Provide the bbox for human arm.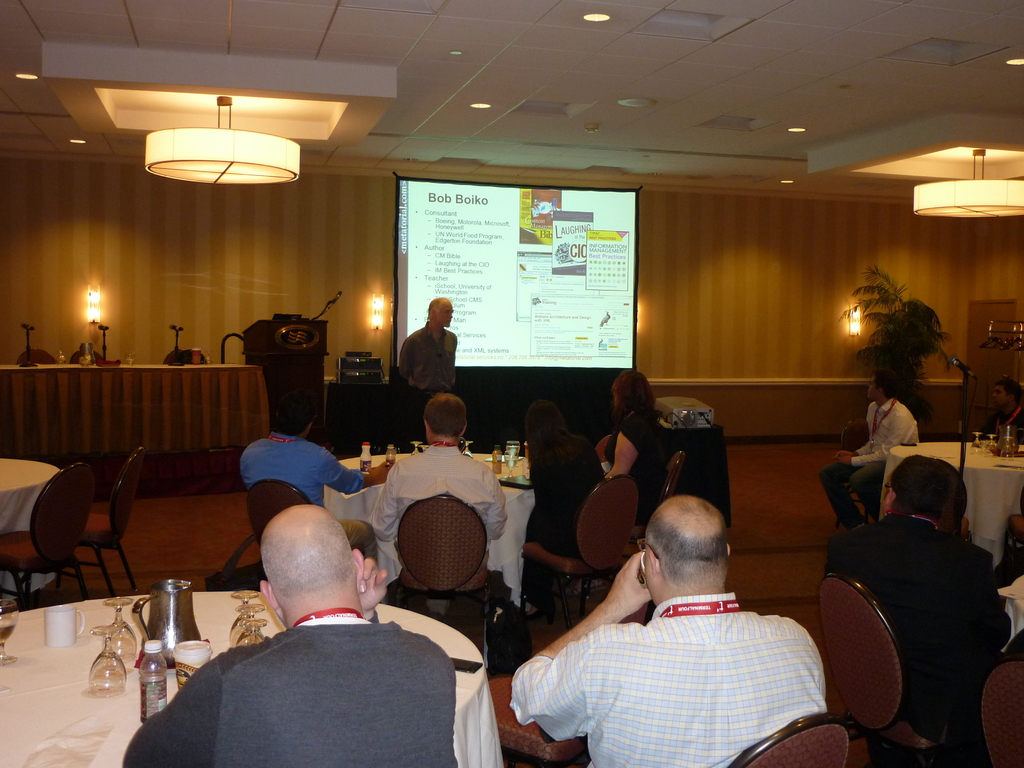
bbox(367, 467, 399, 554).
